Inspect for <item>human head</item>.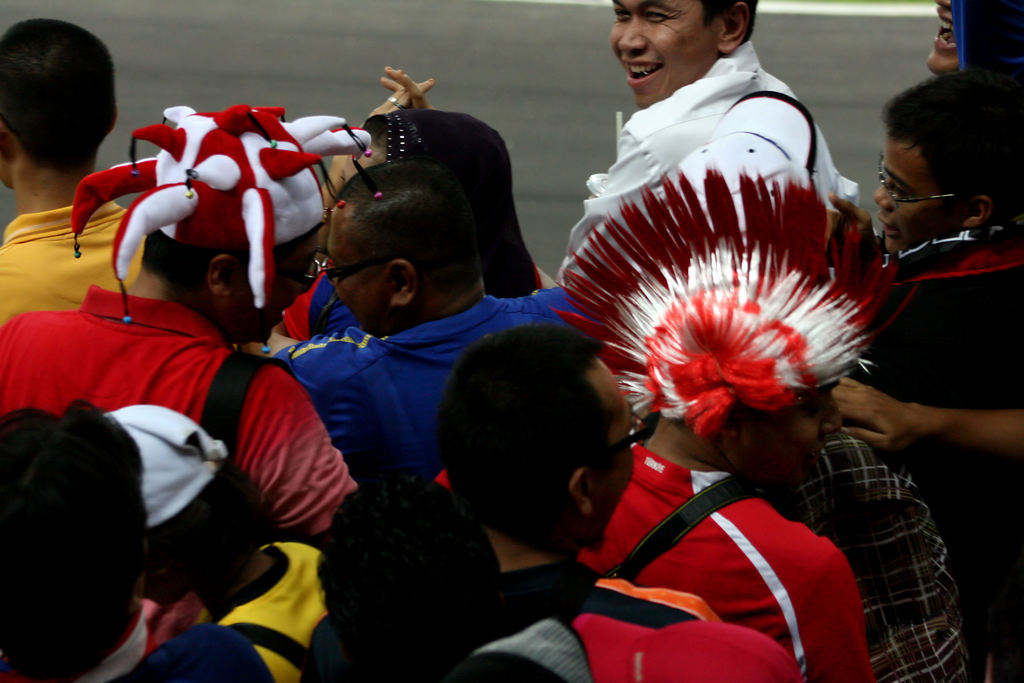
Inspection: [left=140, top=103, right=333, bottom=347].
